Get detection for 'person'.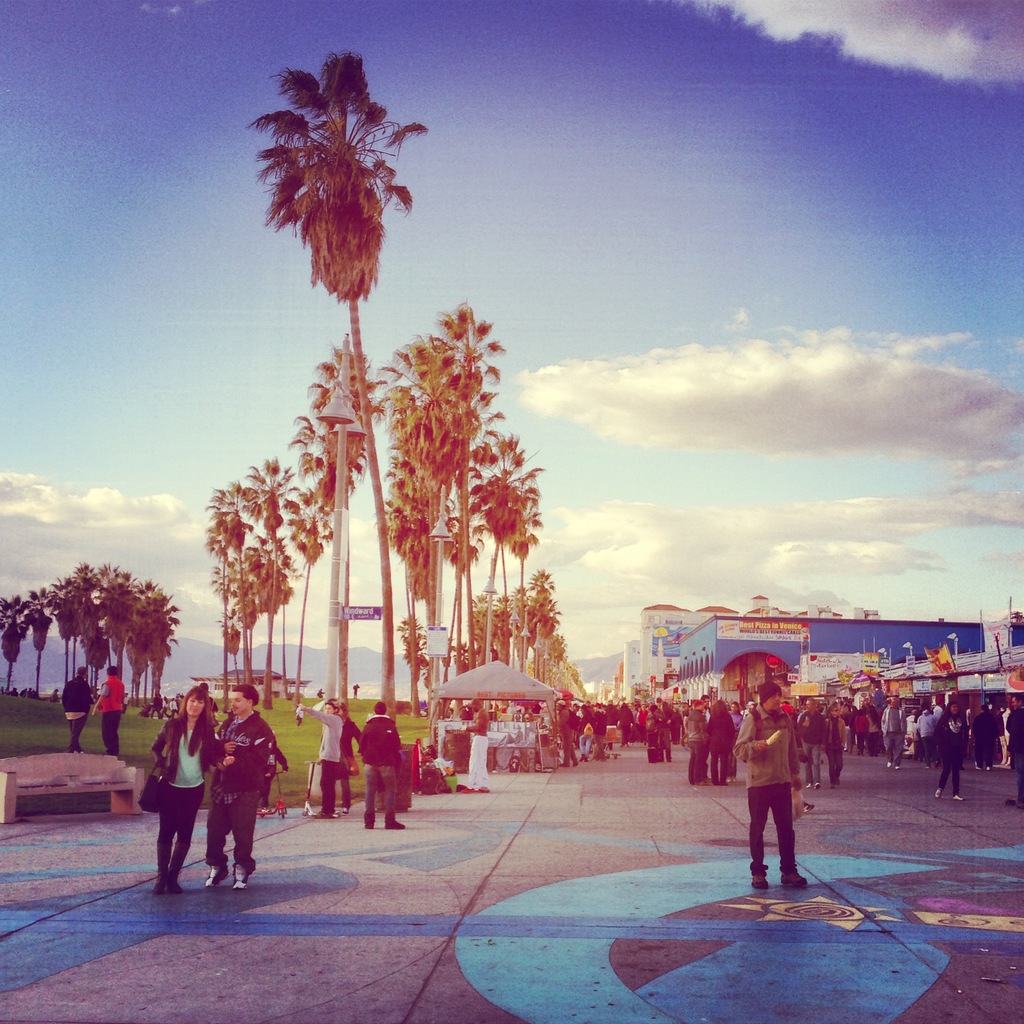
Detection: 934, 703, 968, 801.
